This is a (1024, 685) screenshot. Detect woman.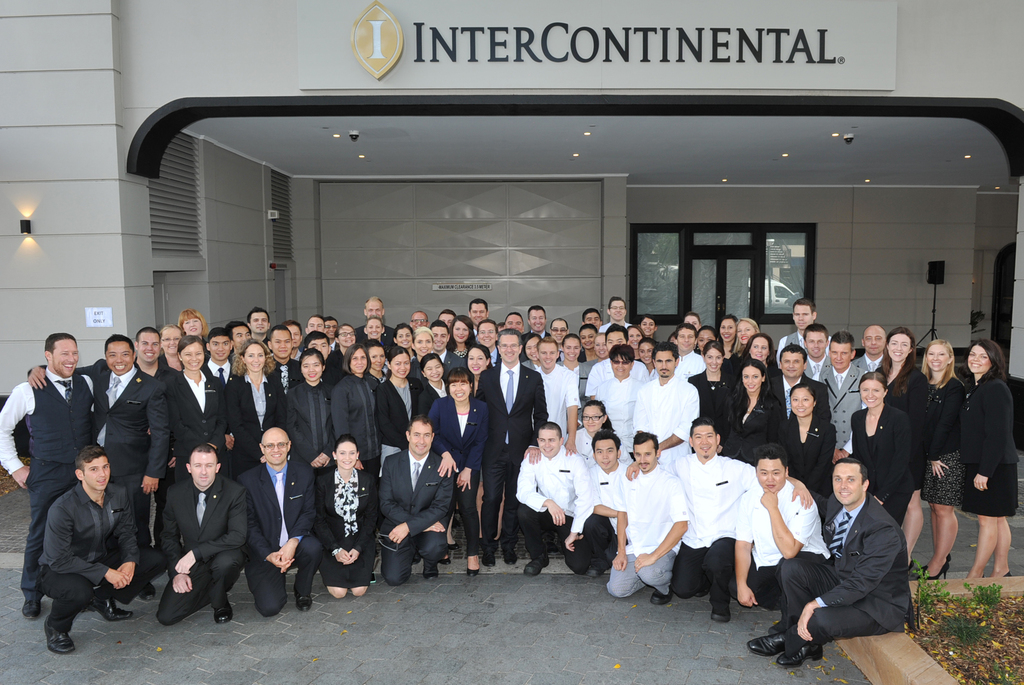
Rect(736, 330, 785, 396).
